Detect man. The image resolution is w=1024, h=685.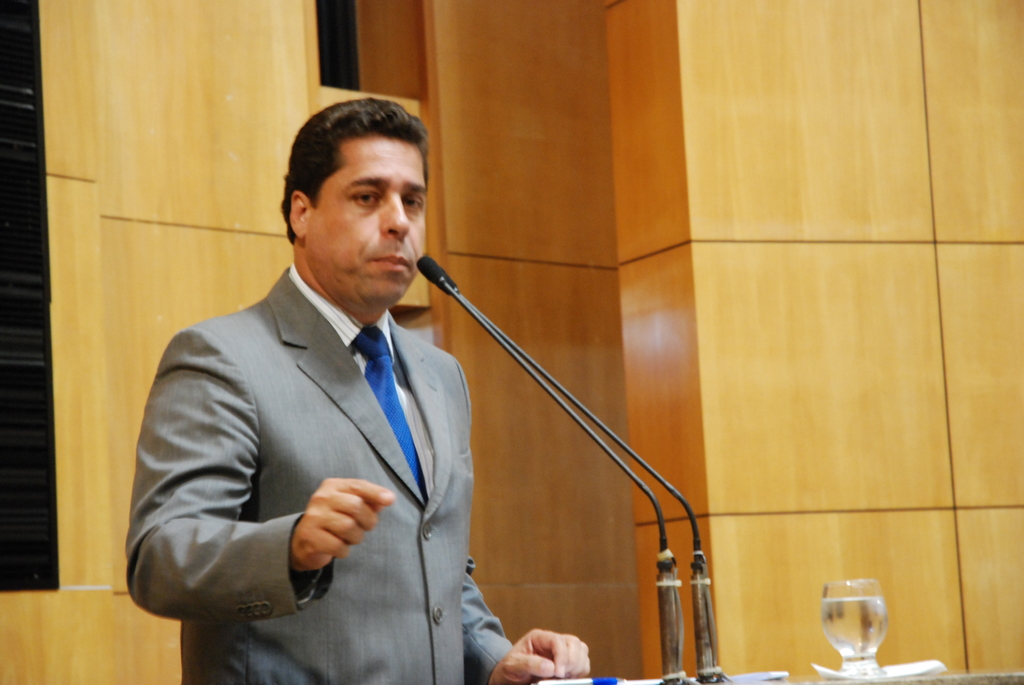
box=[124, 98, 596, 684].
